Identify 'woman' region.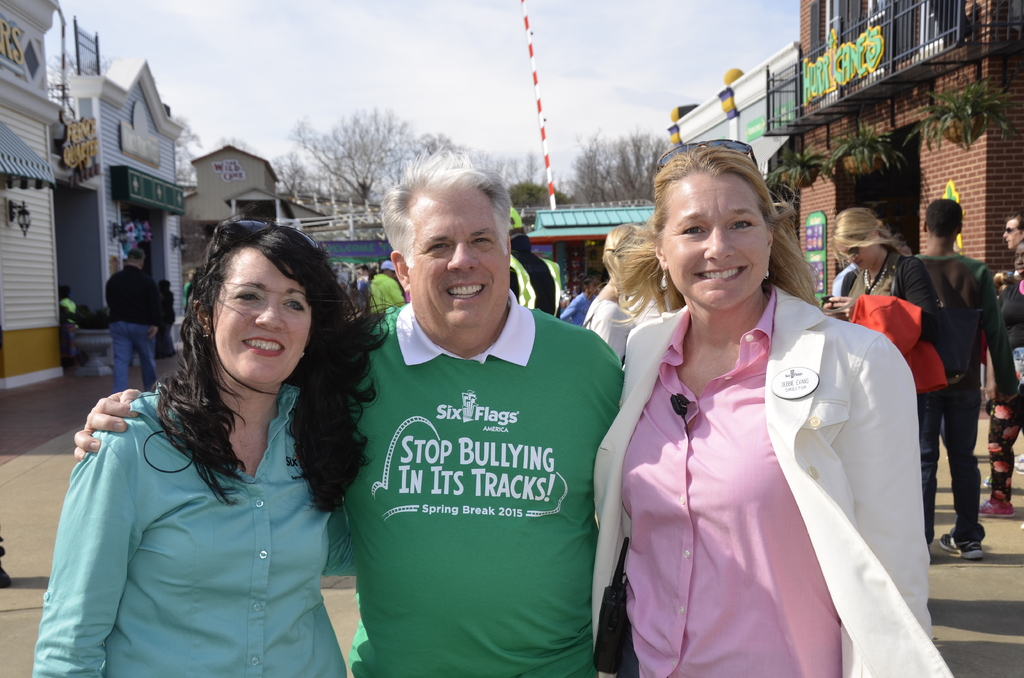
Region: {"left": 599, "top": 151, "right": 911, "bottom": 670}.
